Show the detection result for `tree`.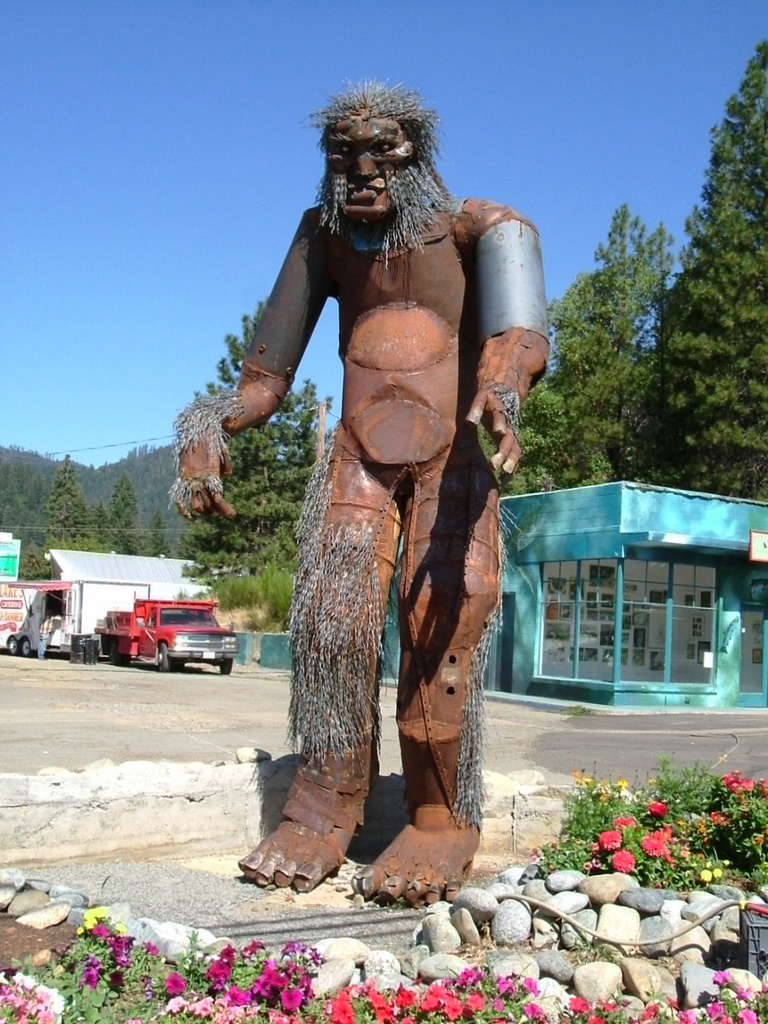
[502, 202, 659, 510].
